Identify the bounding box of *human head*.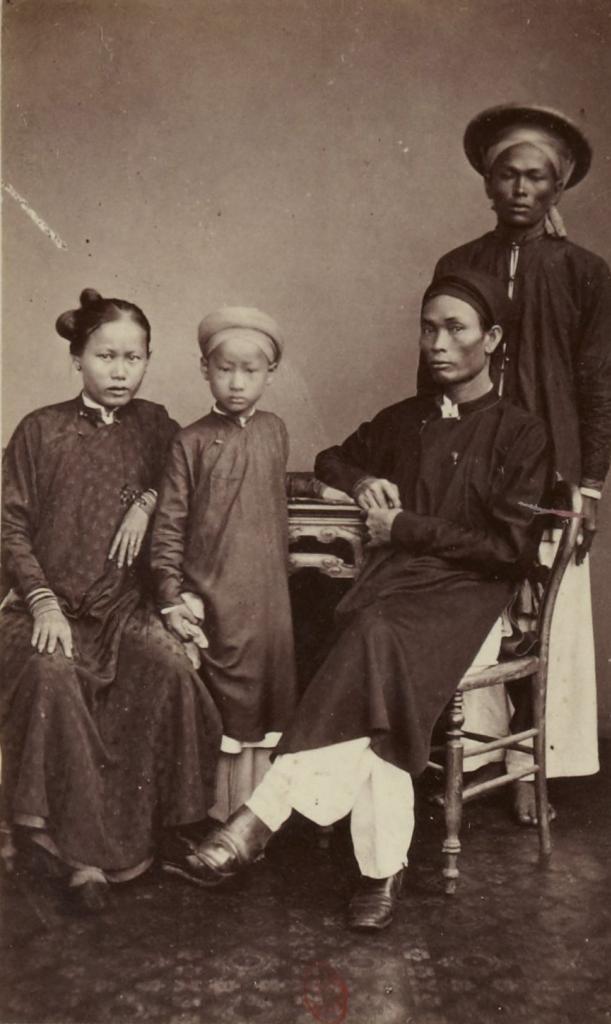
[left=417, top=272, right=503, bottom=384].
